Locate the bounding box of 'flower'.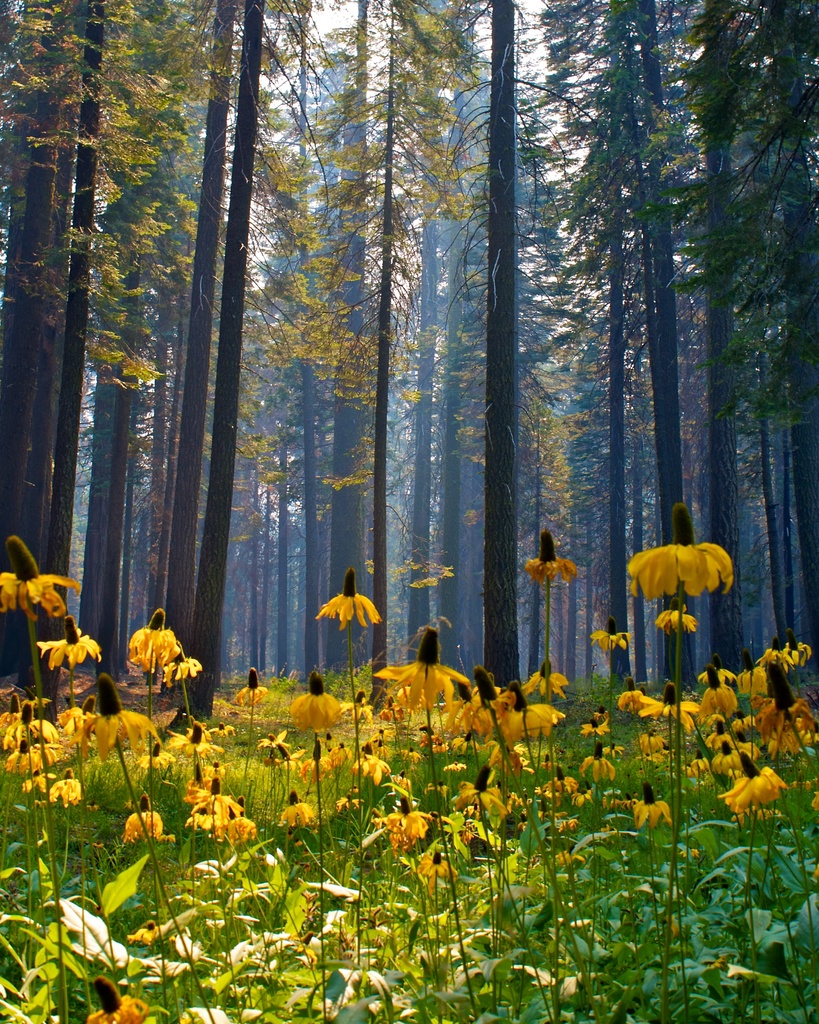
Bounding box: bbox=[371, 624, 465, 710].
